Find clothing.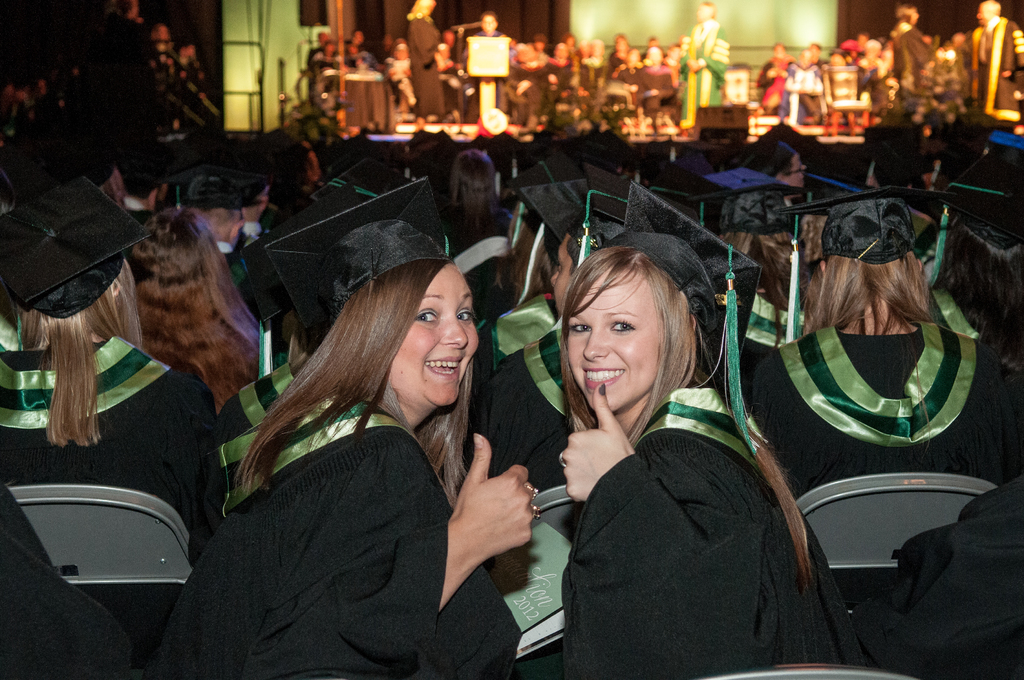
[left=742, top=322, right=1023, bottom=449].
